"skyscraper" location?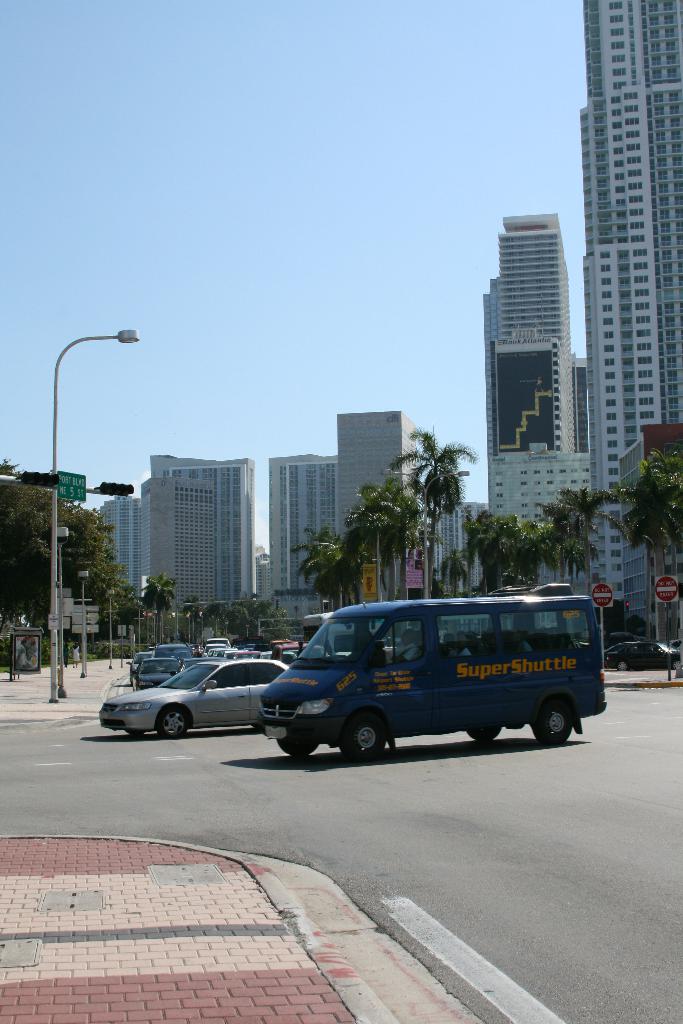
581 0 682 644
